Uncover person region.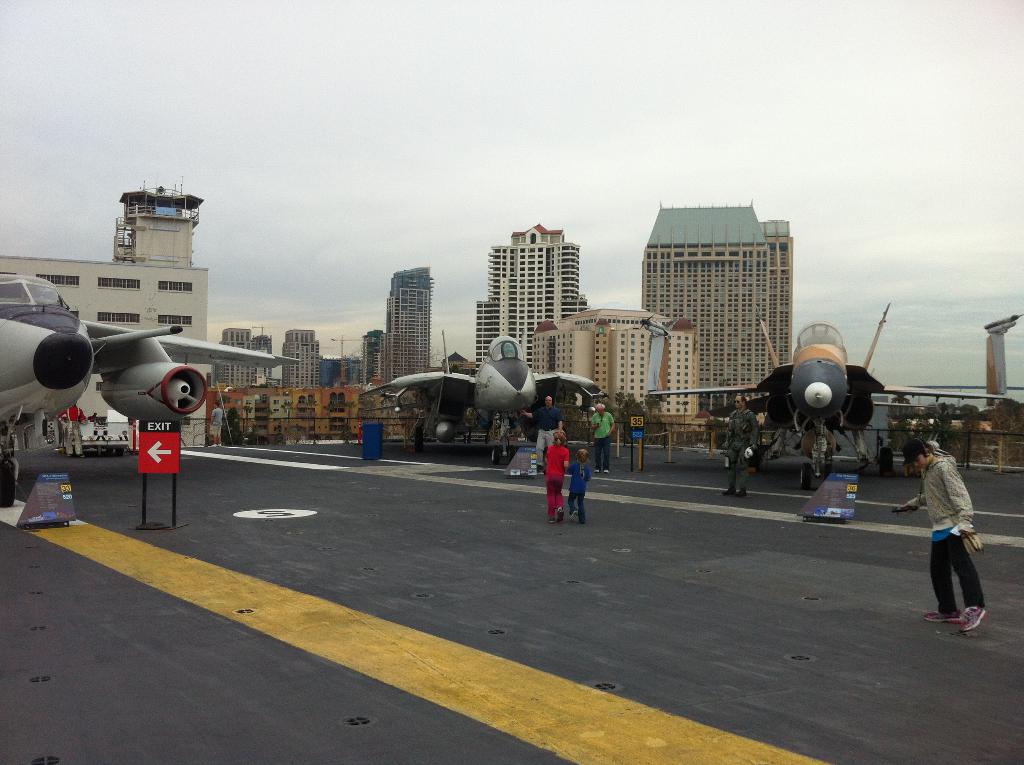
Uncovered: 569 452 589 524.
